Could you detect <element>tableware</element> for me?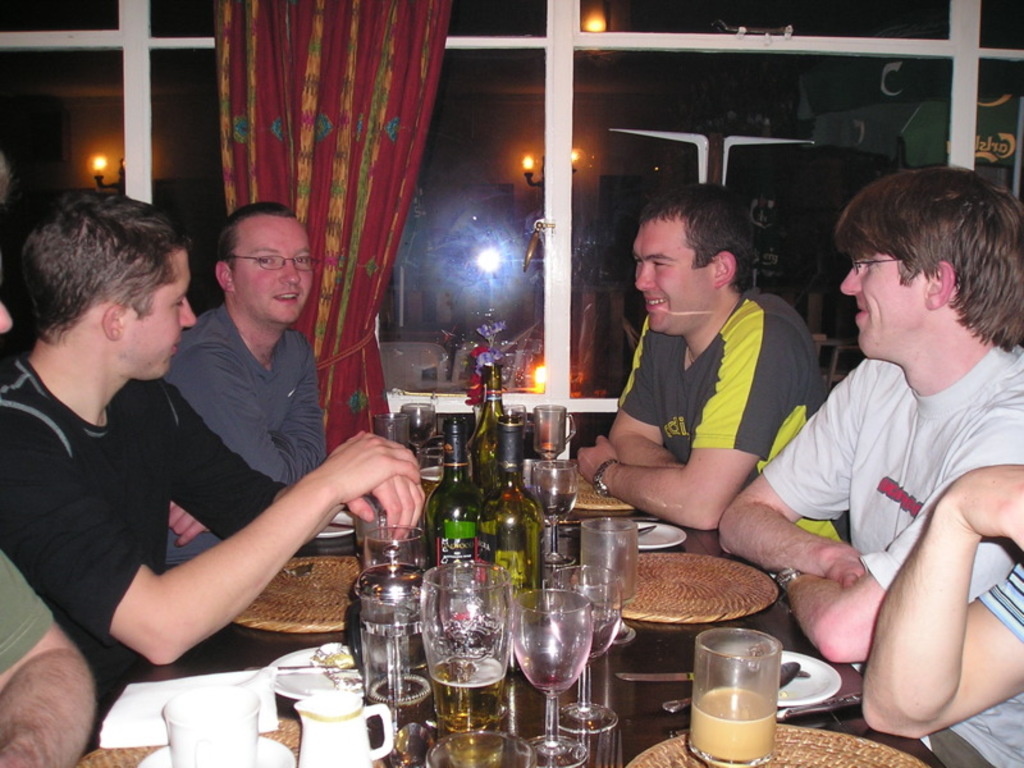
Detection result: <box>618,671,810,681</box>.
